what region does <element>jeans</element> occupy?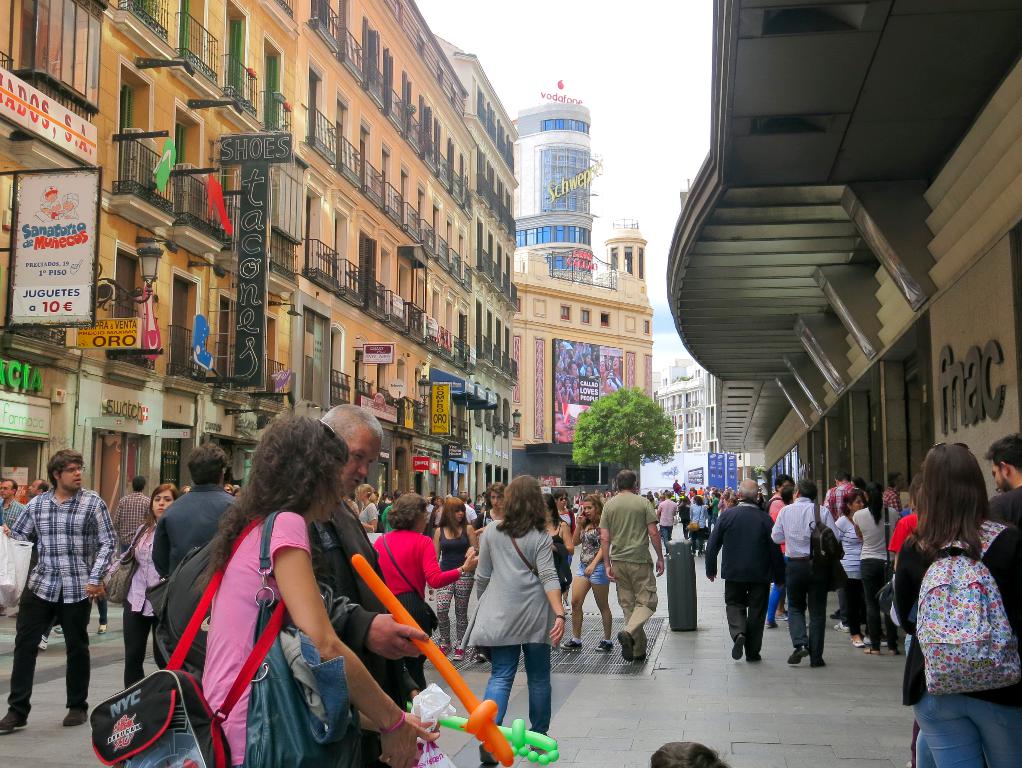
x1=917 y1=732 x2=938 y2=767.
